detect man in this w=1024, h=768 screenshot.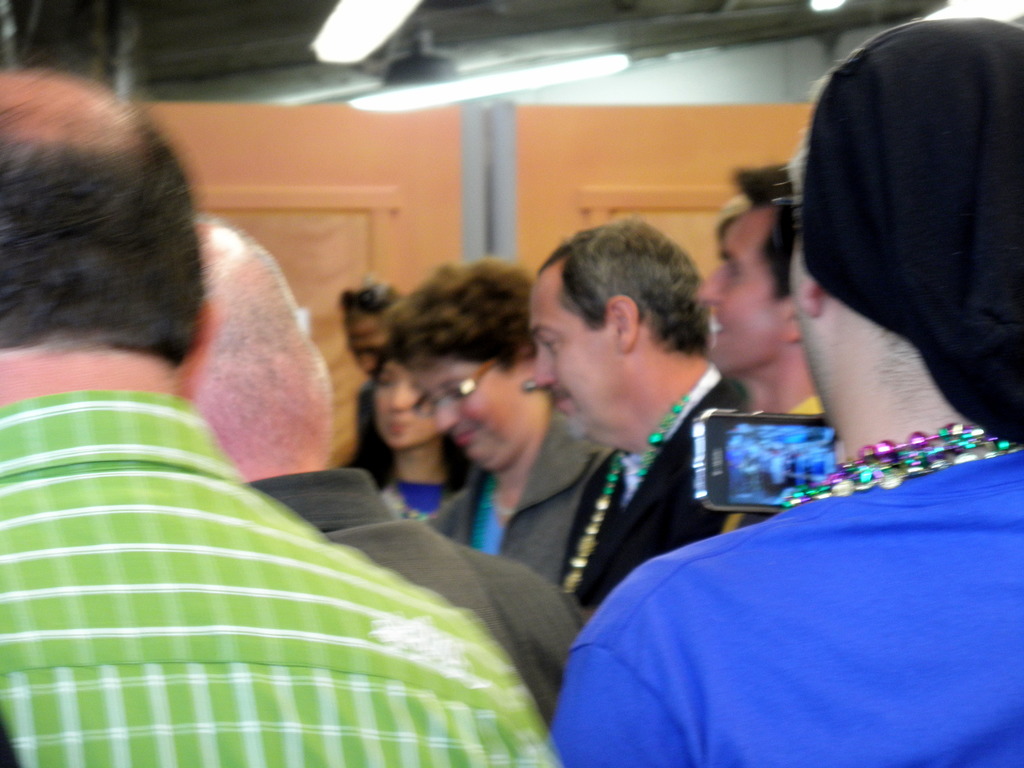
Detection: 532/212/743/618.
